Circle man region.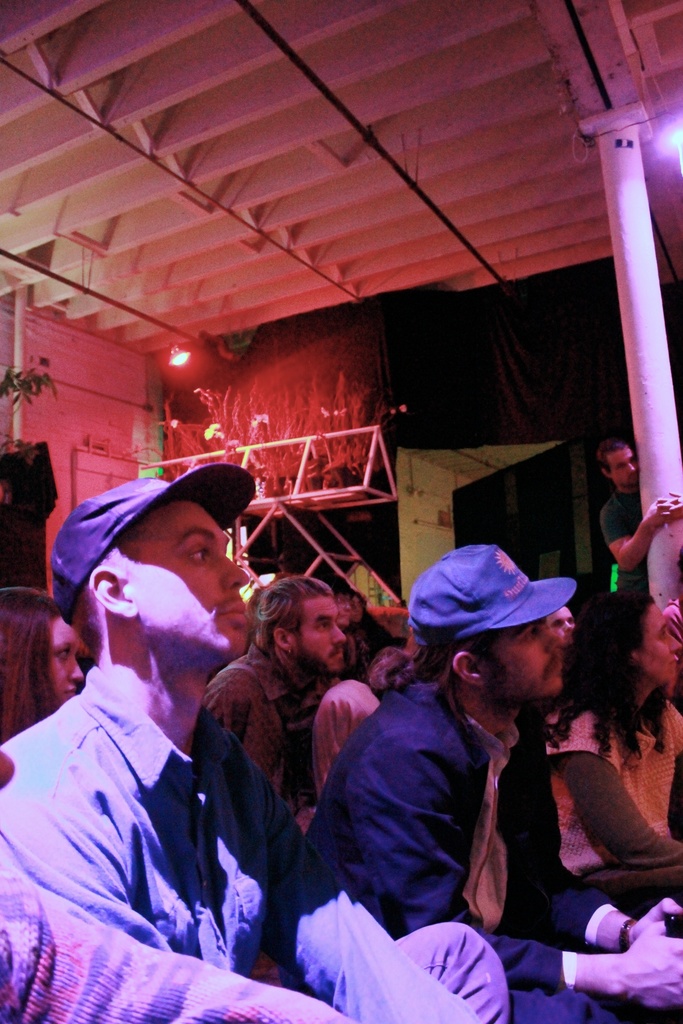
Region: (left=311, top=576, right=411, bottom=796).
